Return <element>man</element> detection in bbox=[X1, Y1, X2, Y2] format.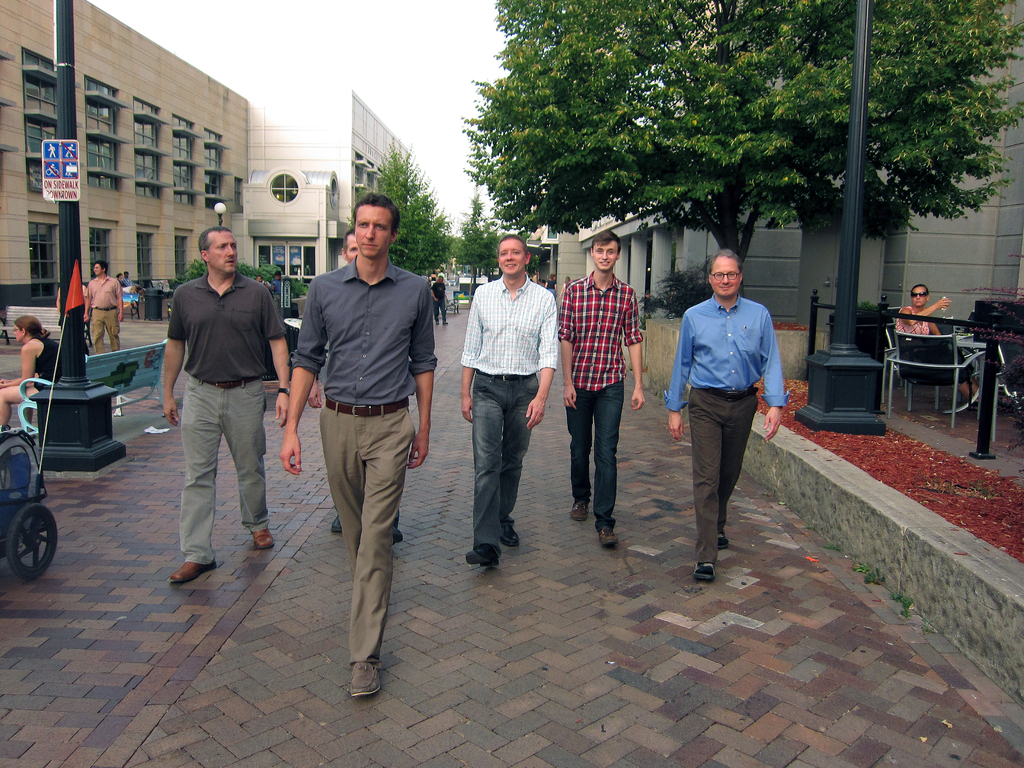
bbox=[161, 225, 292, 585].
